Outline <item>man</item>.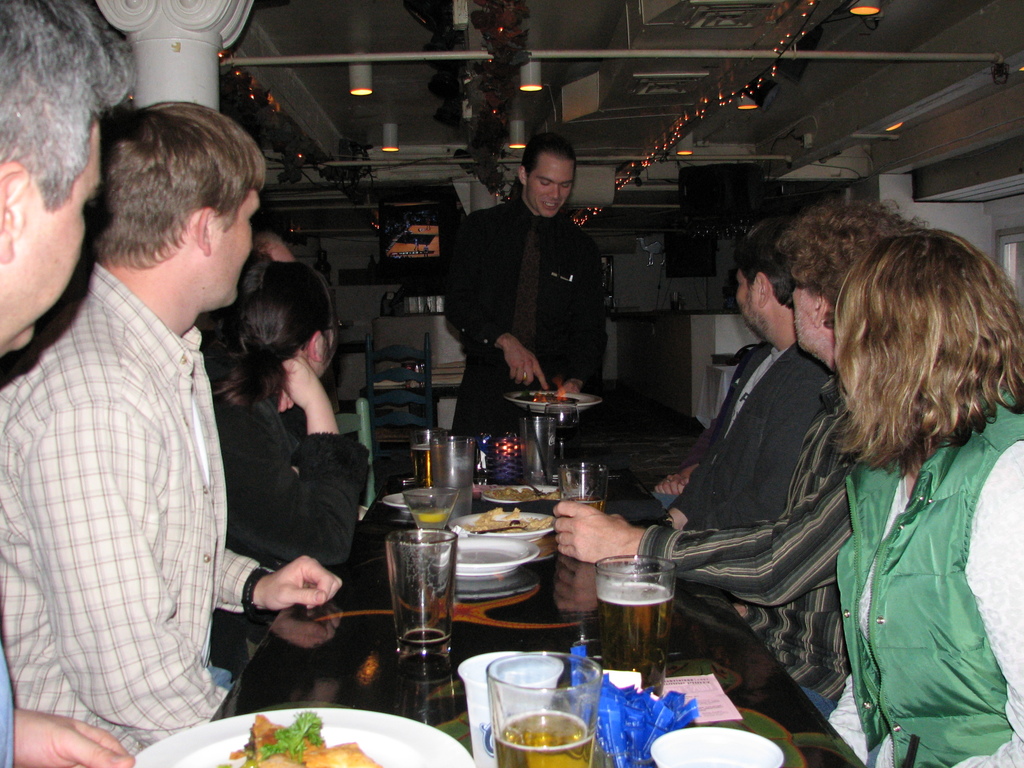
Outline: rect(644, 201, 842, 538).
